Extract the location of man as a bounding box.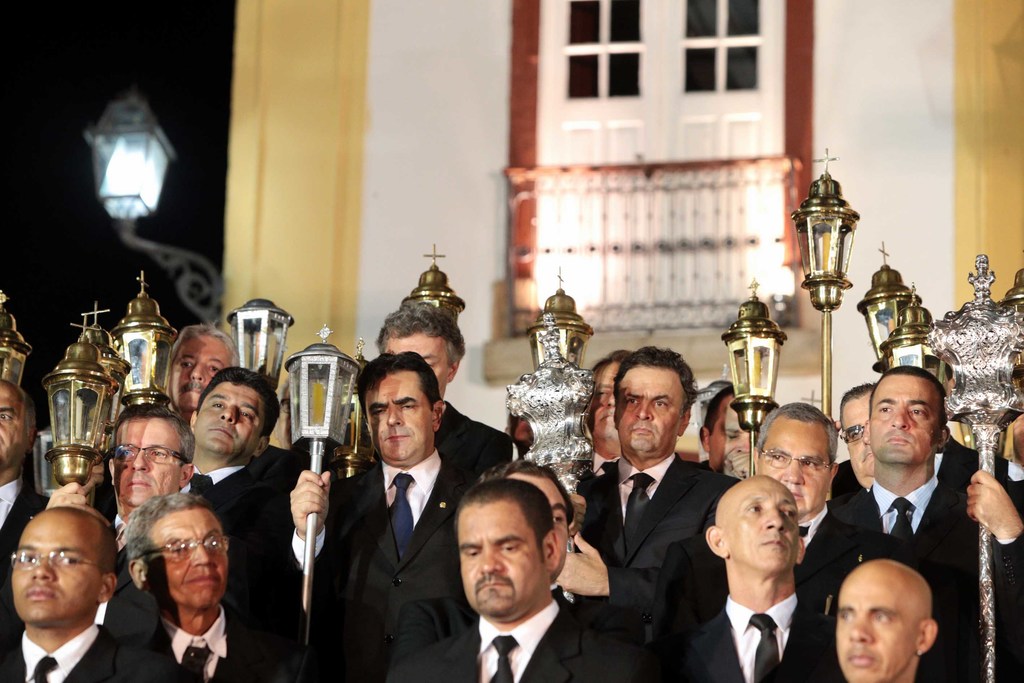
crop(189, 368, 296, 542).
